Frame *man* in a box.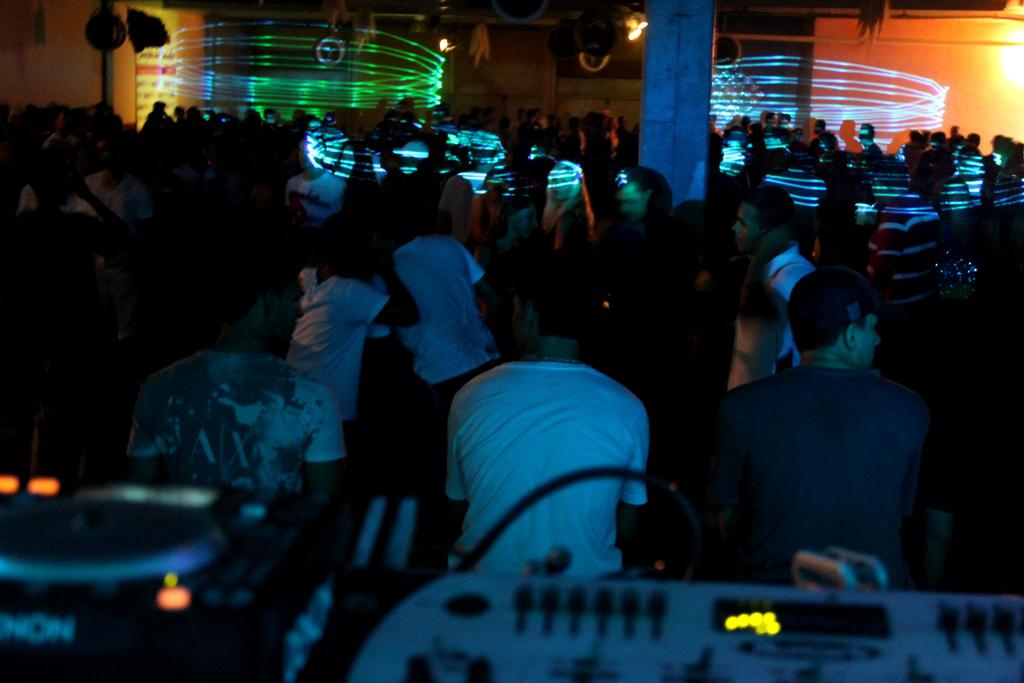
696:271:957:583.
